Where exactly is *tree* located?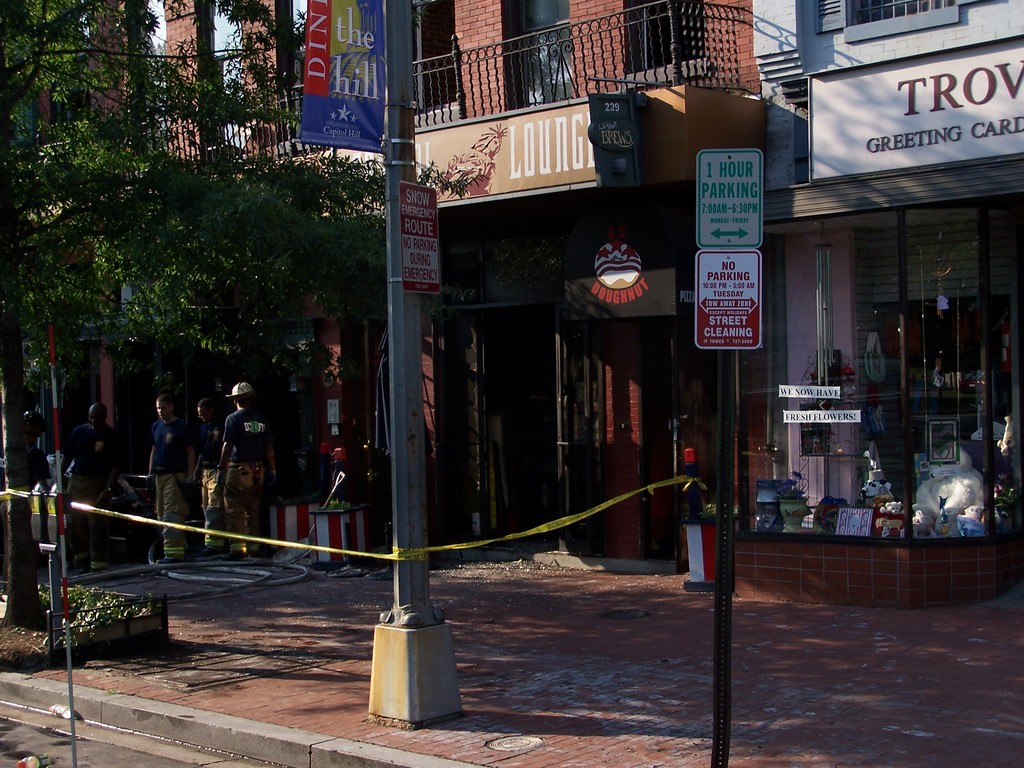
Its bounding box is locate(4, 57, 369, 440).
